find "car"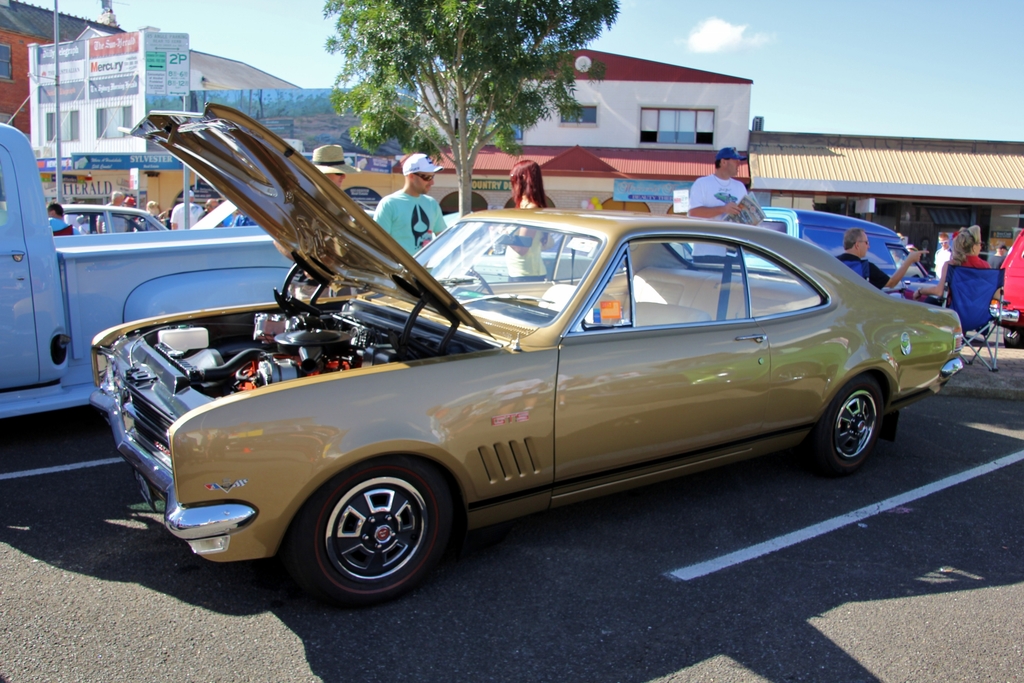
(990,223,1023,335)
